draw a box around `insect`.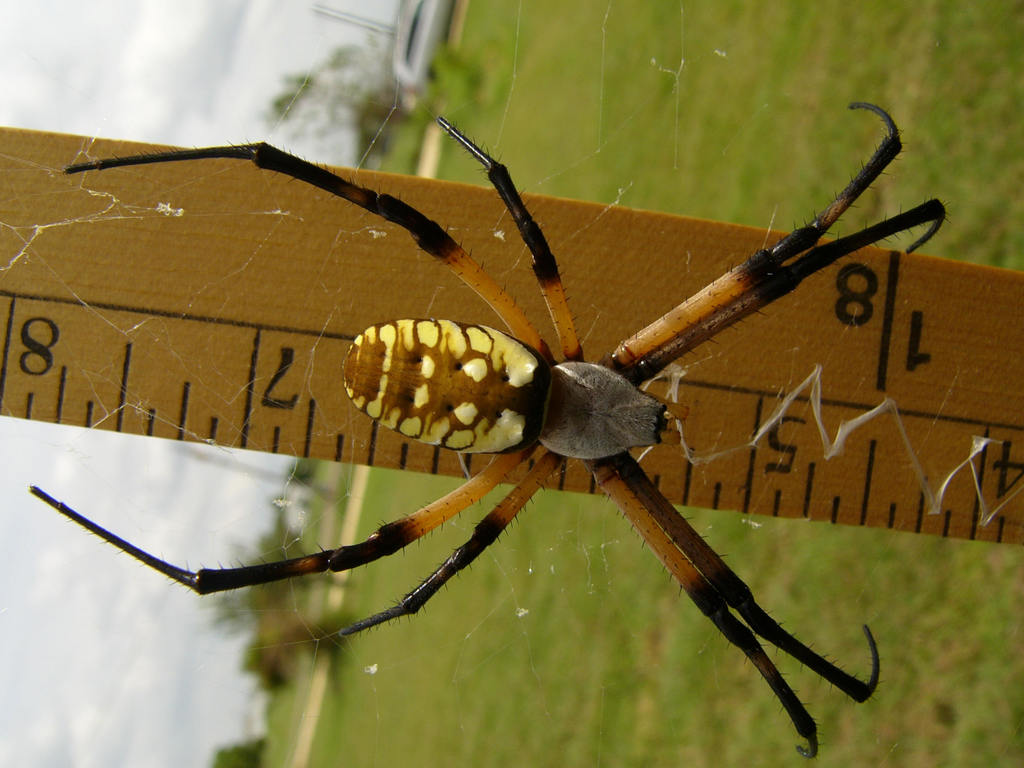
left=25, top=99, right=947, bottom=760.
